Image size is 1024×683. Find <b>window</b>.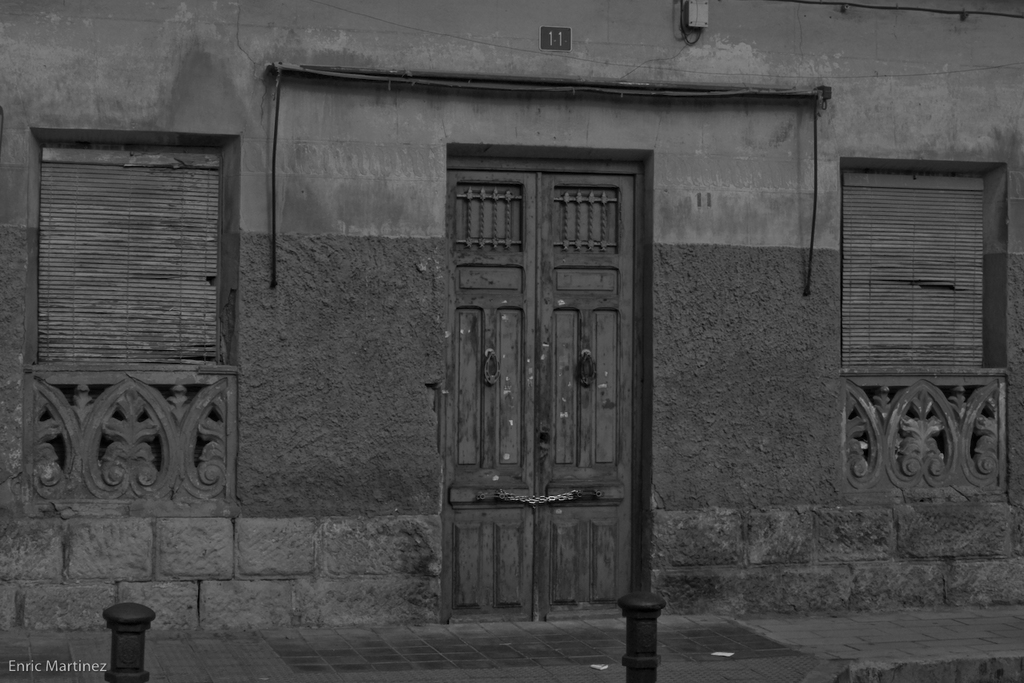
BBox(12, 98, 219, 417).
